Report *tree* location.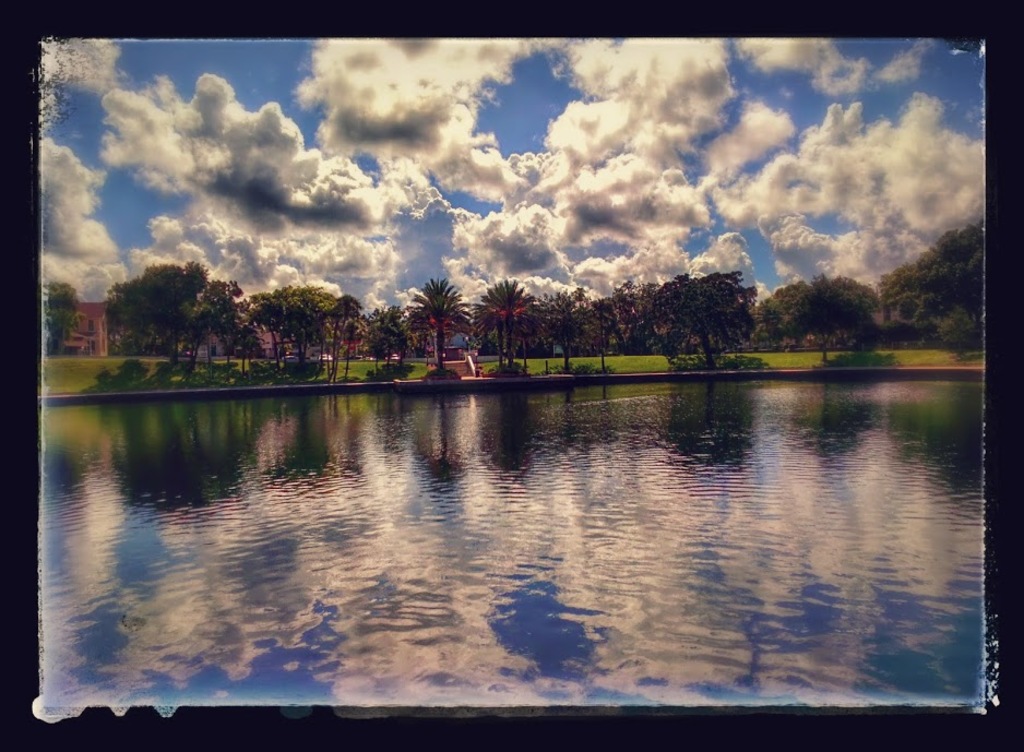
Report: crop(107, 255, 210, 369).
